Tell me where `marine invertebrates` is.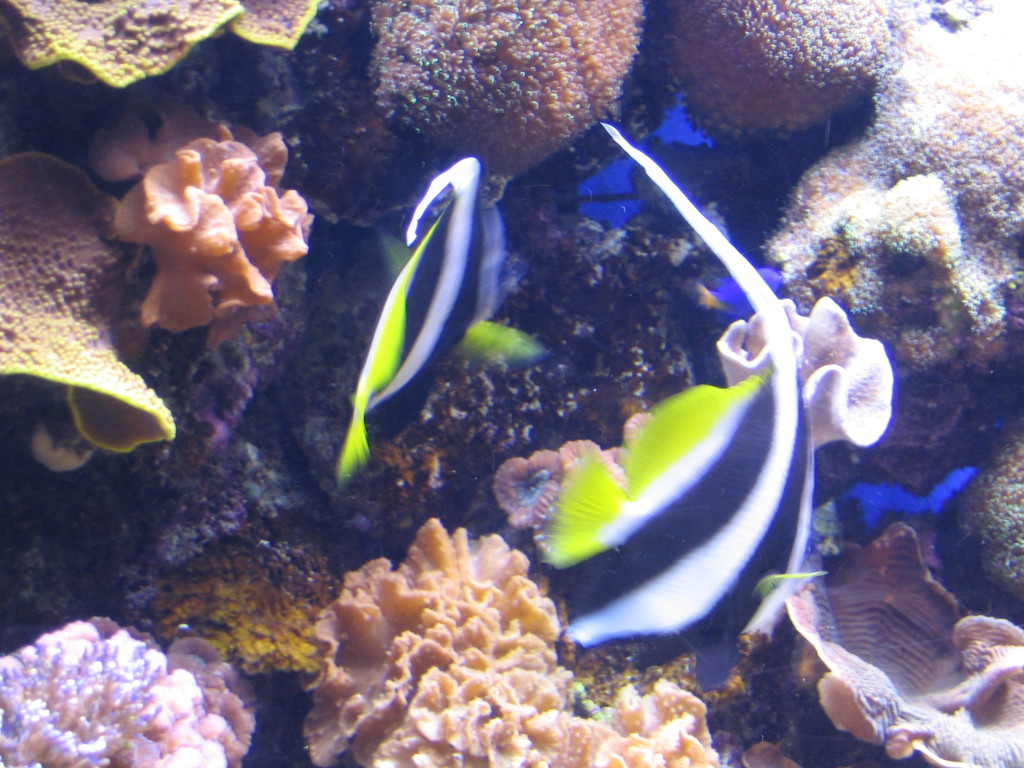
`marine invertebrates` is at (744, 0, 1017, 475).
